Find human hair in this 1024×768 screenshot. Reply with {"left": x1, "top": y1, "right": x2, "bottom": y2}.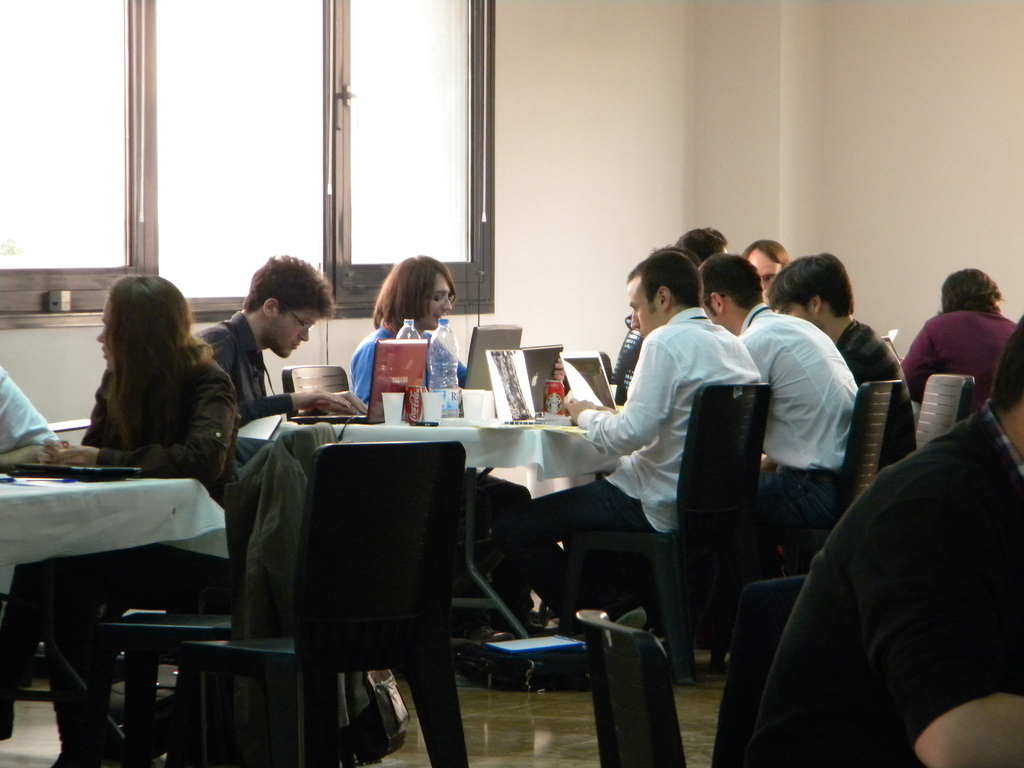
{"left": 370, "top": 250, "right": 450, "bottom": 340}.
